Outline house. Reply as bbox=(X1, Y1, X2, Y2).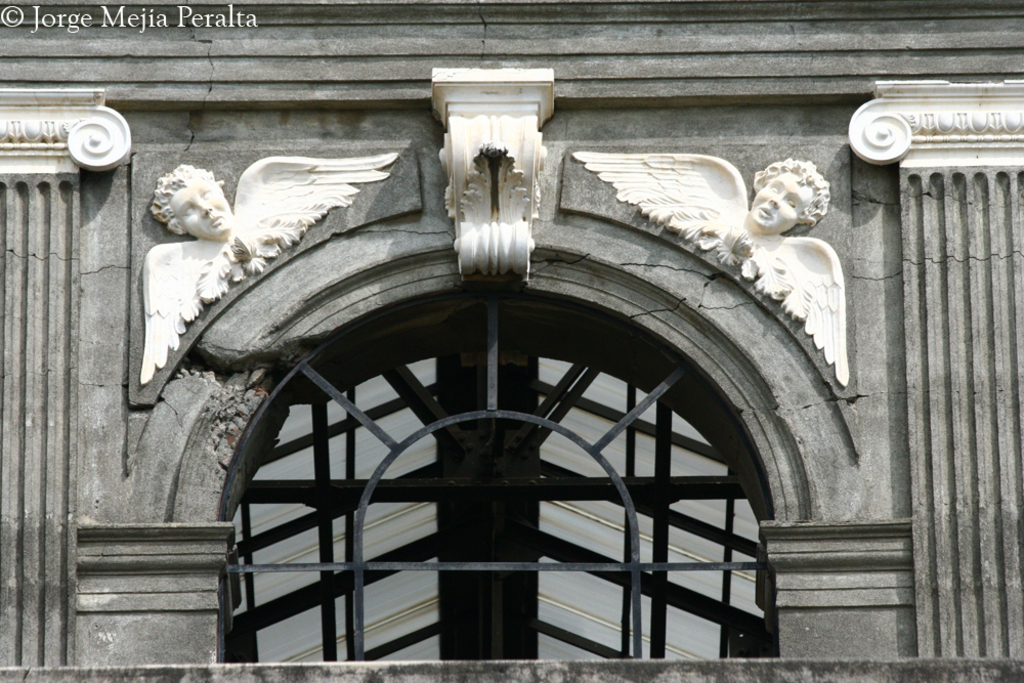
bbox=(0, 0, 1023, 682).
